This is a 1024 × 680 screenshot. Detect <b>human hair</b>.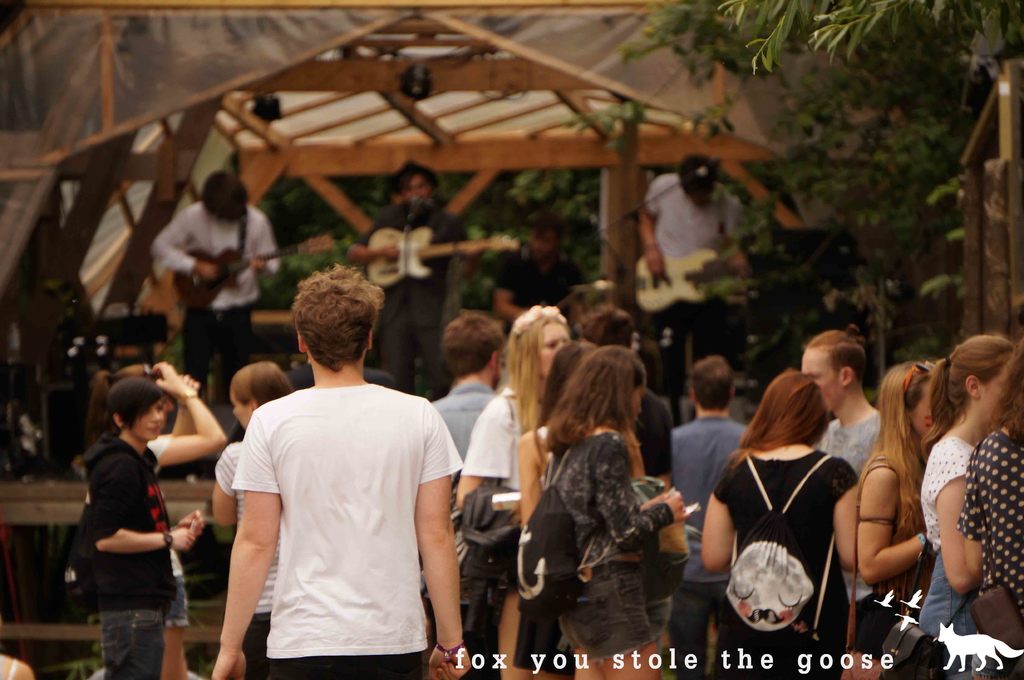
[left=858, top=360, right=938, bottom=538].
